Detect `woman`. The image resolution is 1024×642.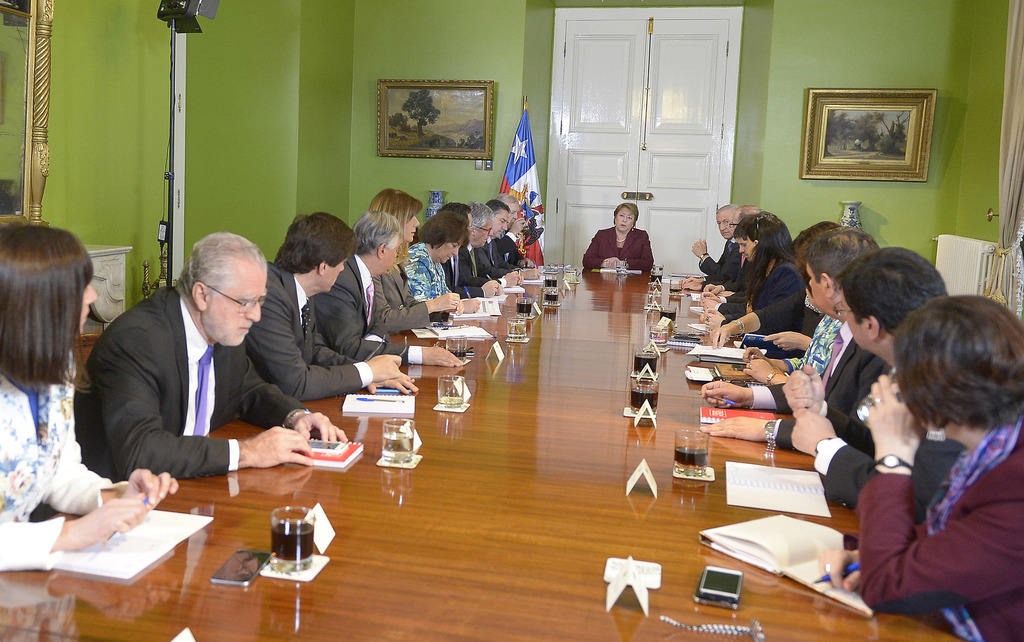
x1=370 y1=179 x2=461 y2=336.
